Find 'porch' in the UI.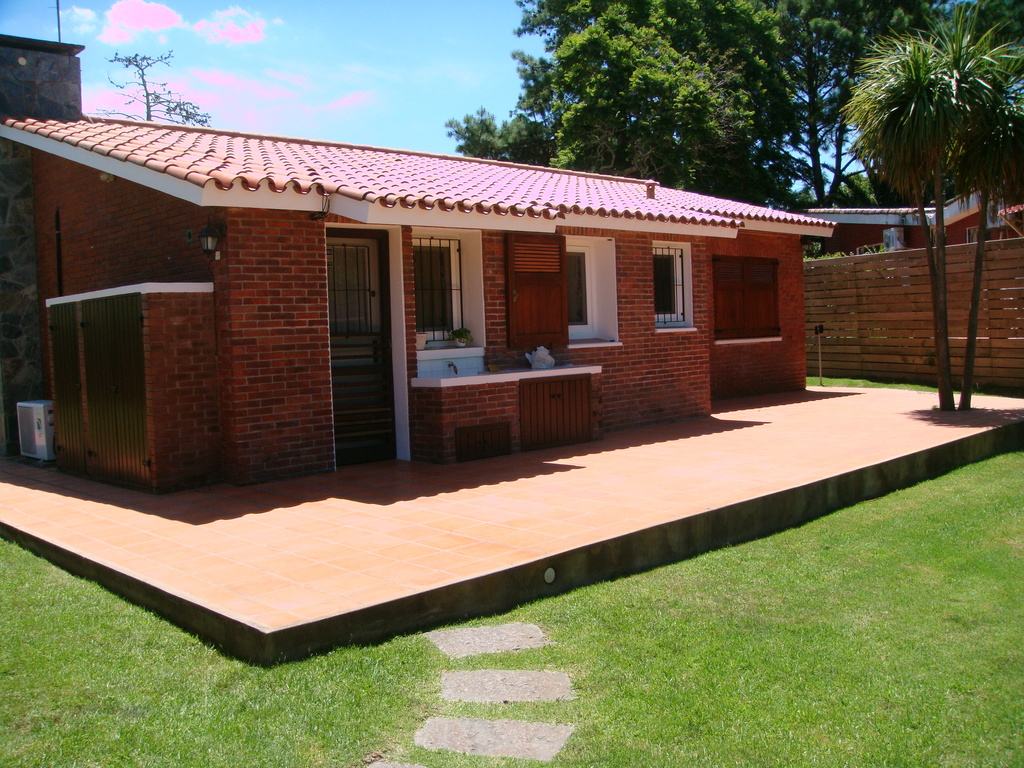
UI element at rect(0, 234, 1023, 767).
